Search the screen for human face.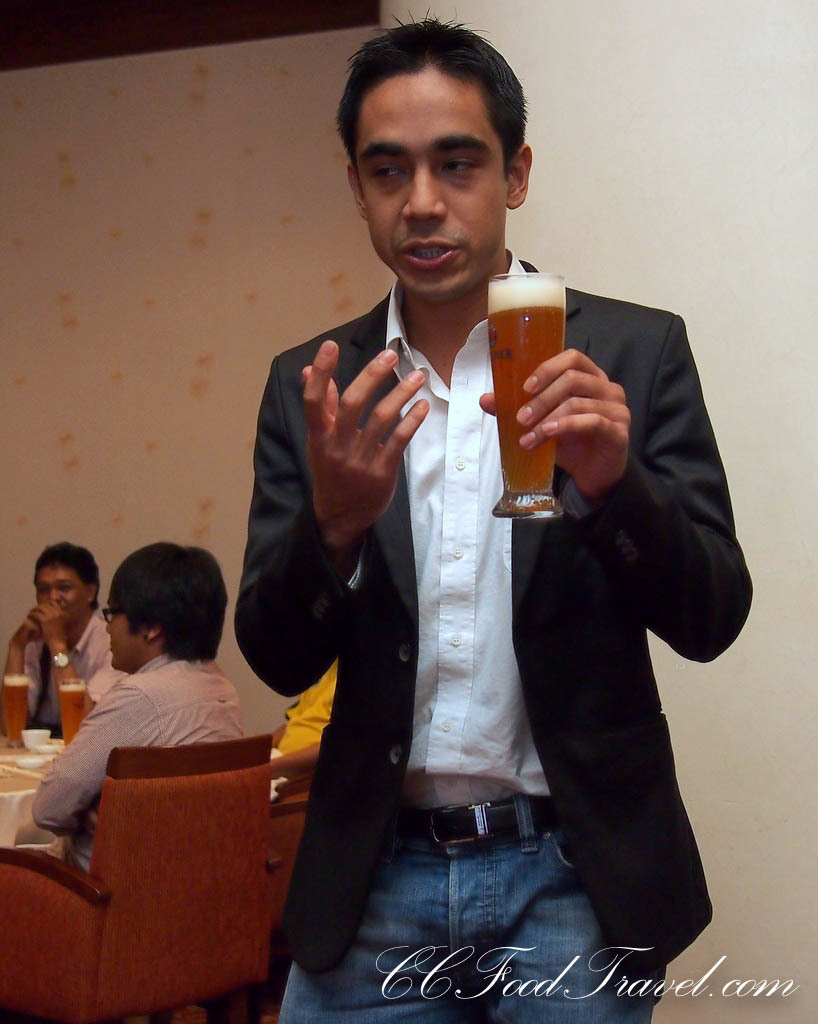
Found at bbox(102, 599, 141, 679).
